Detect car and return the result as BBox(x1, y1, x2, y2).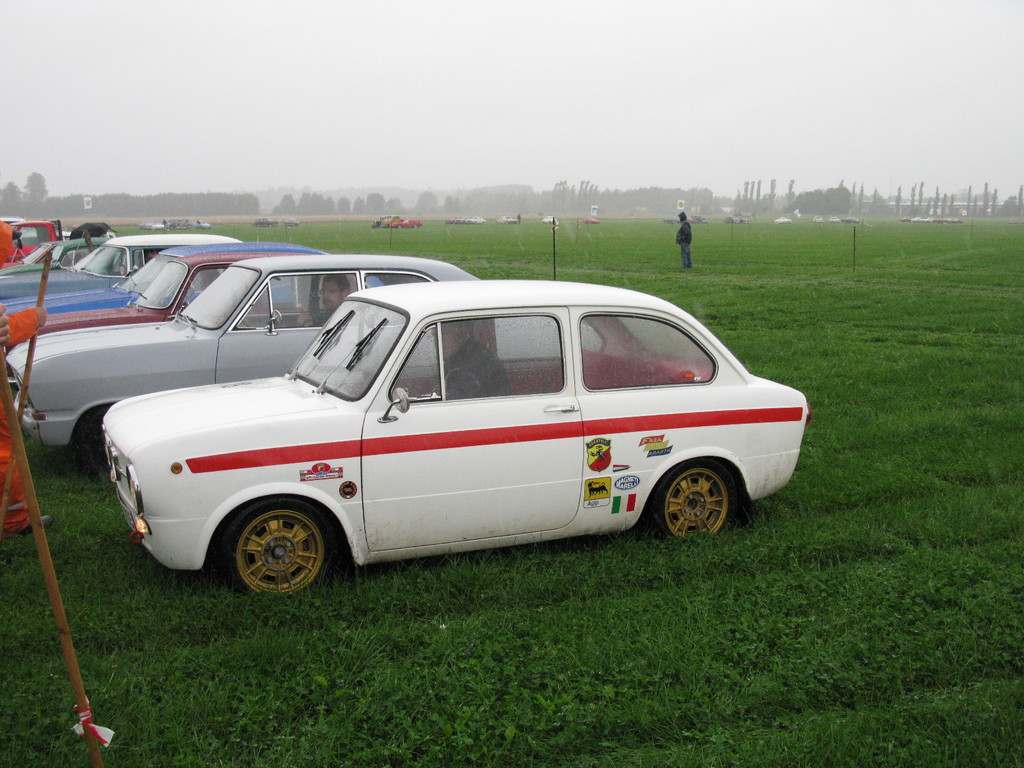
BBox(725, 218, 741, 225).
